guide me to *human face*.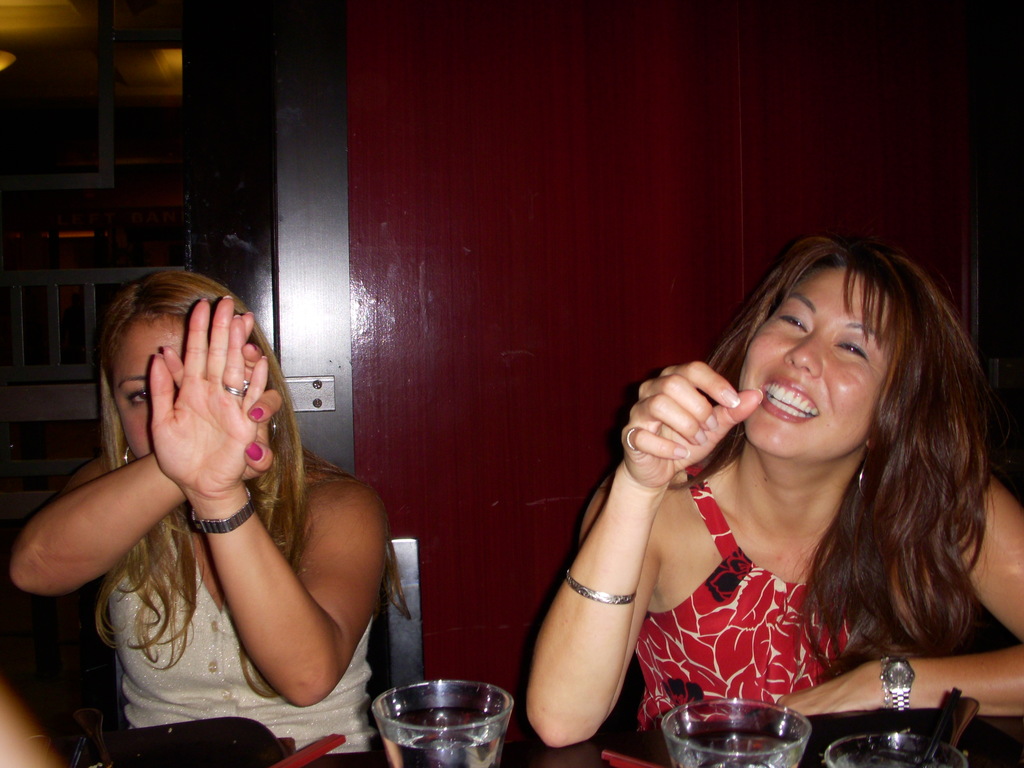
Guidance: [111, 315, 188, 454].
